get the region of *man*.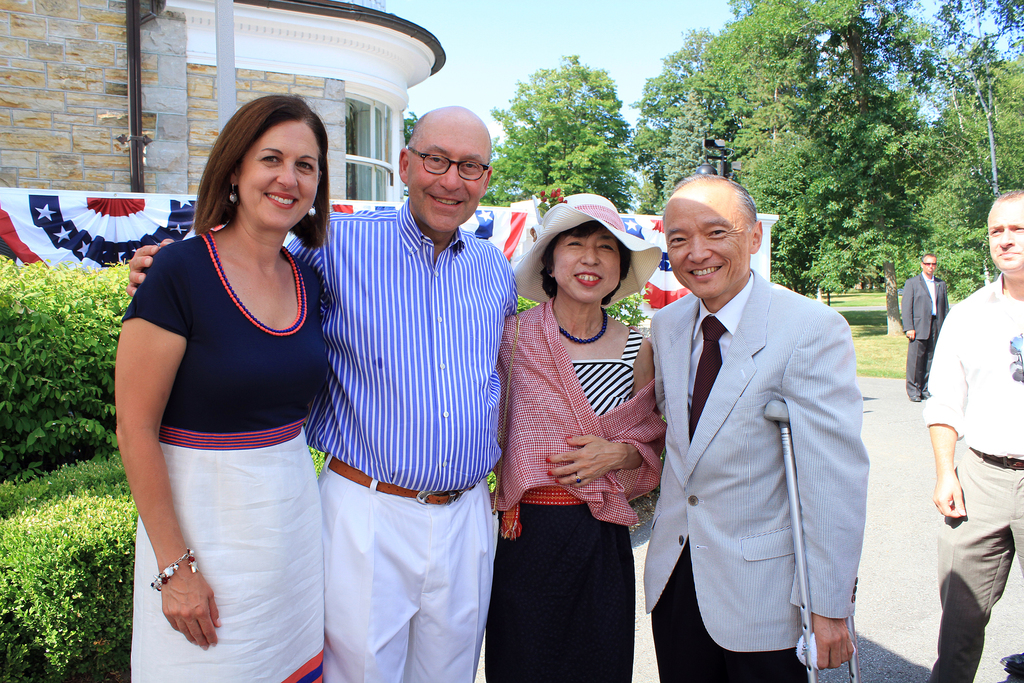
x1=924, y1=190, x2=1023, y2=682.
